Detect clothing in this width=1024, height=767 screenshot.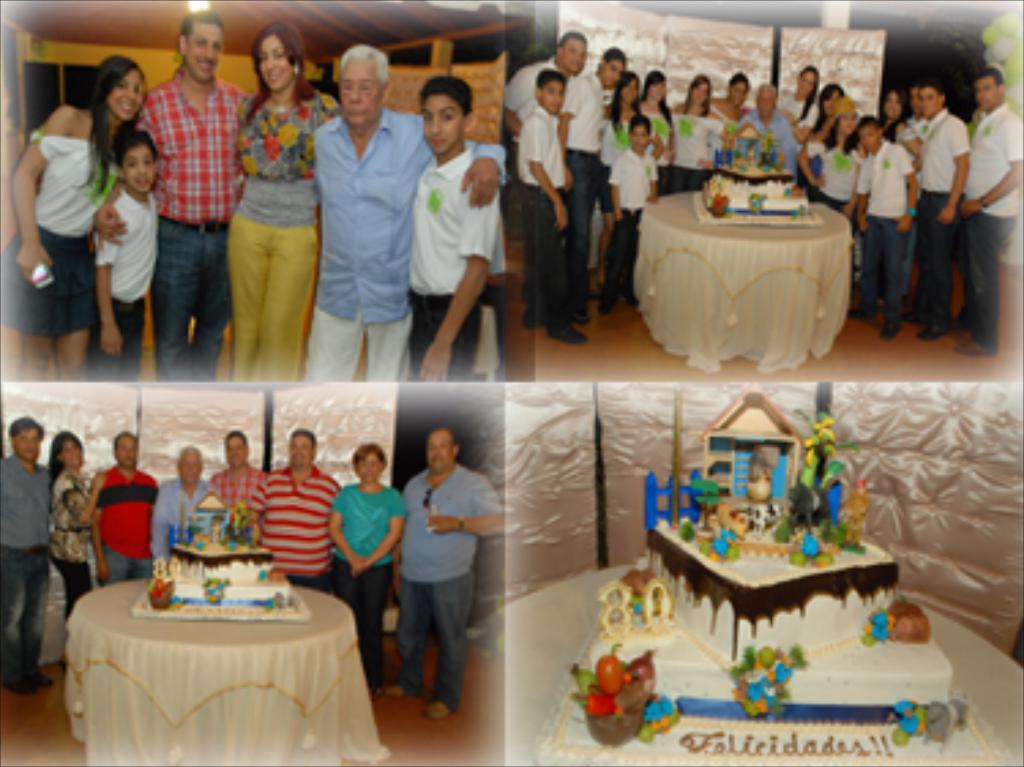
Detection: crop(513, 104, 568, 330).
